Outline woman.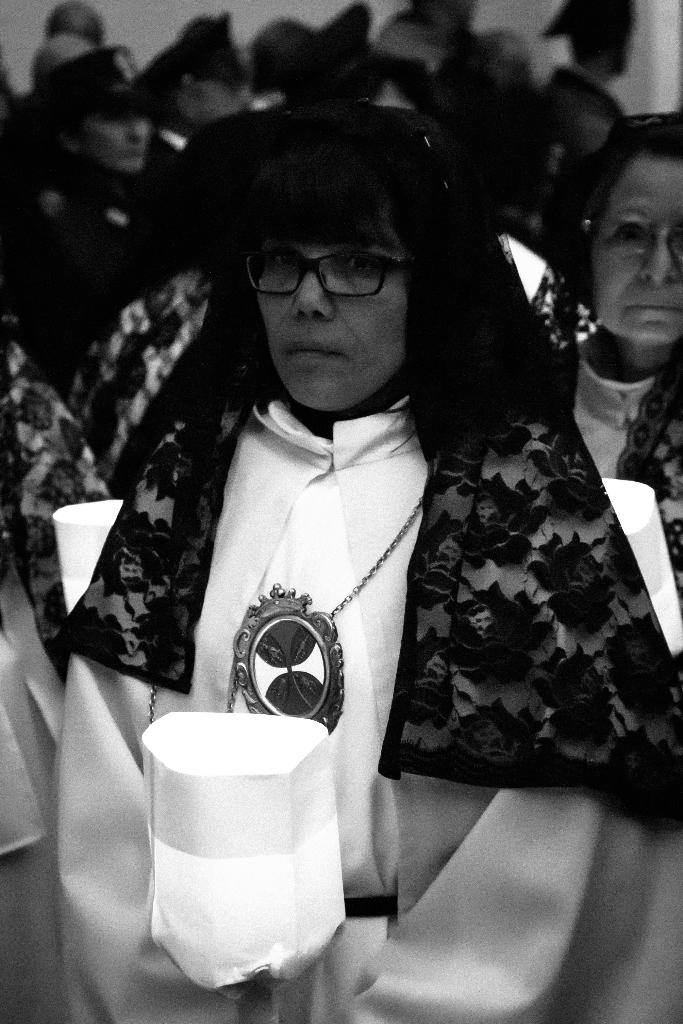
Outline: bbox=[0, 49, 190, 399].
